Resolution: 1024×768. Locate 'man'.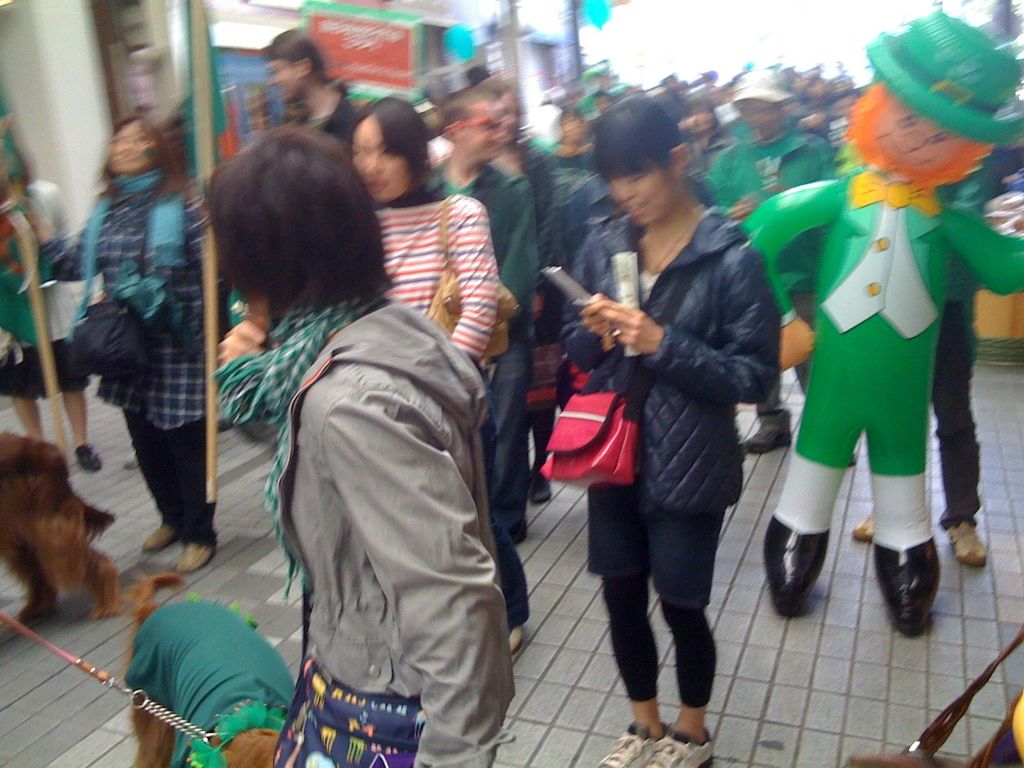
(424, 91, 548, 661).
